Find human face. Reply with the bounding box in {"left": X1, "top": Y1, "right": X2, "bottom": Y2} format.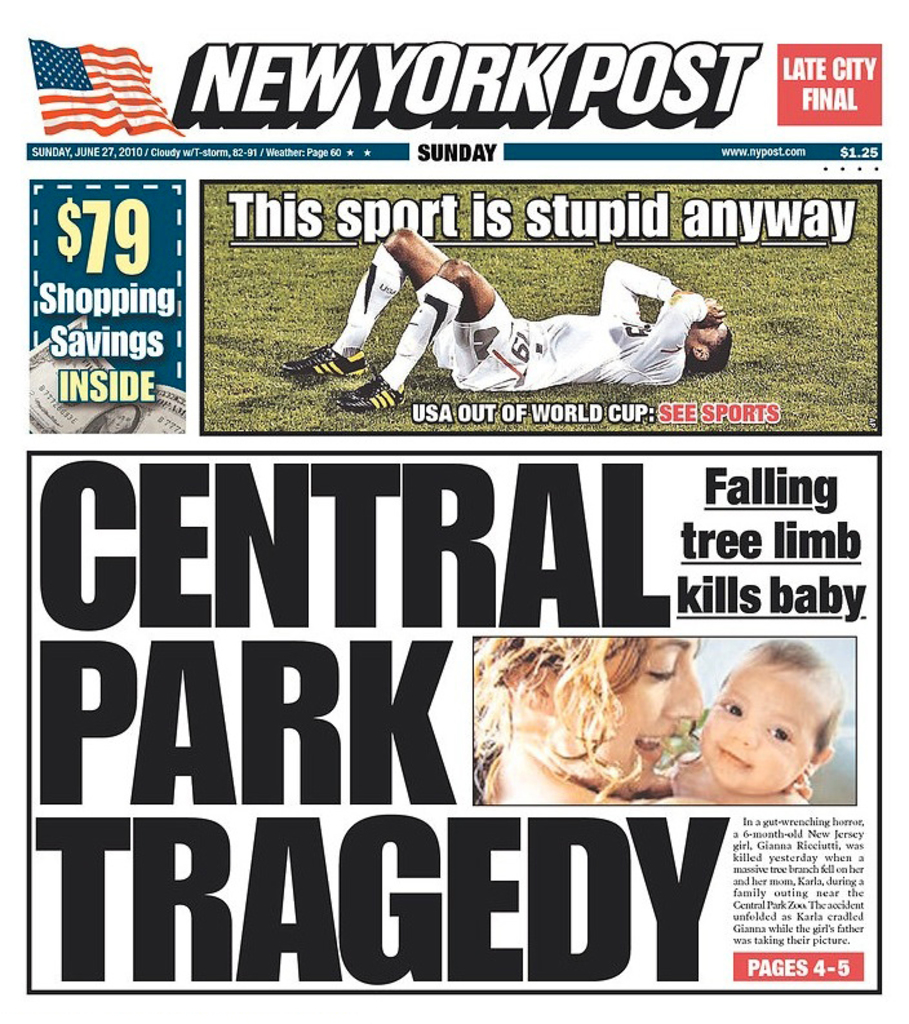
{"left": 697, "top": 677, "right": 807, "bottom": 788}.
